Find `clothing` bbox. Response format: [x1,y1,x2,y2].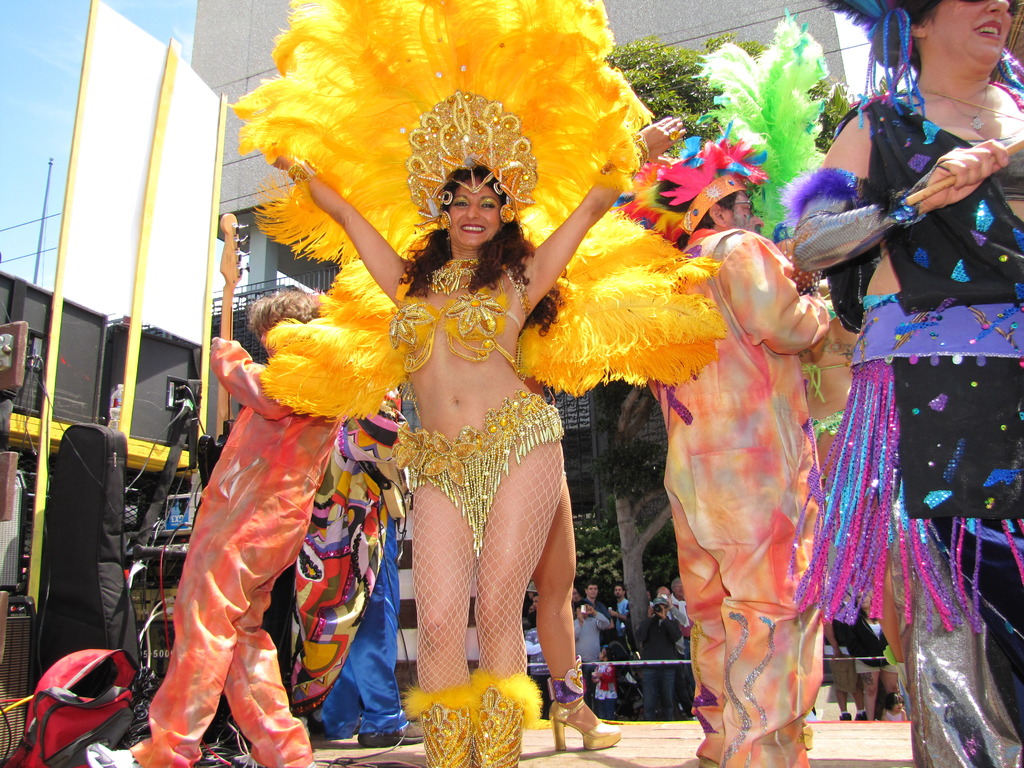
[643,233,830,766].
